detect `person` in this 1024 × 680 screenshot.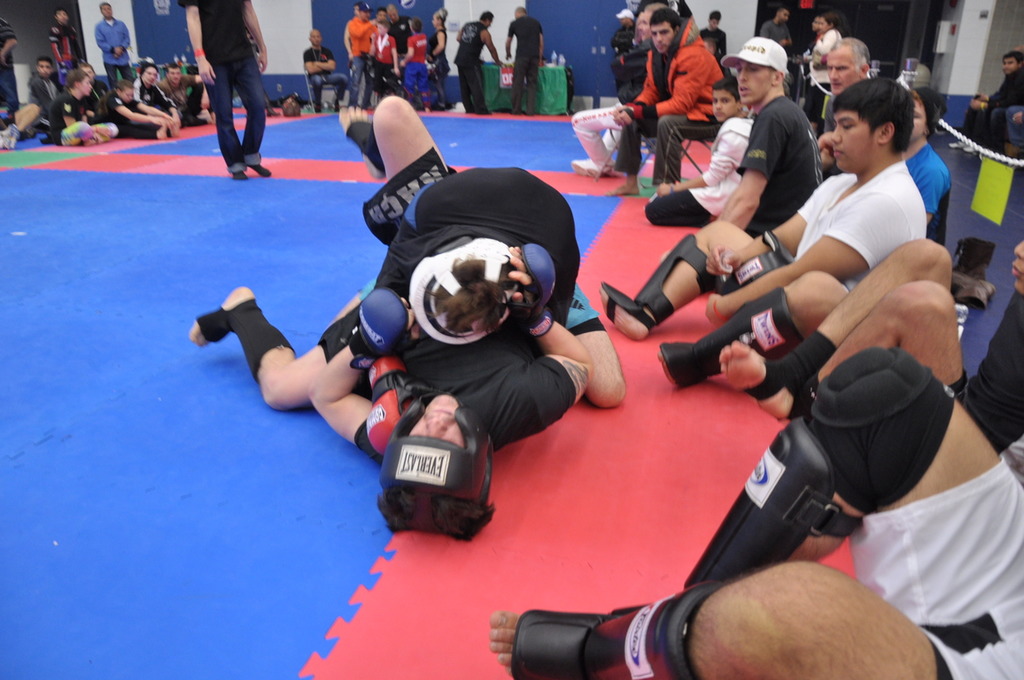
Detection: 97:81:144:145.
